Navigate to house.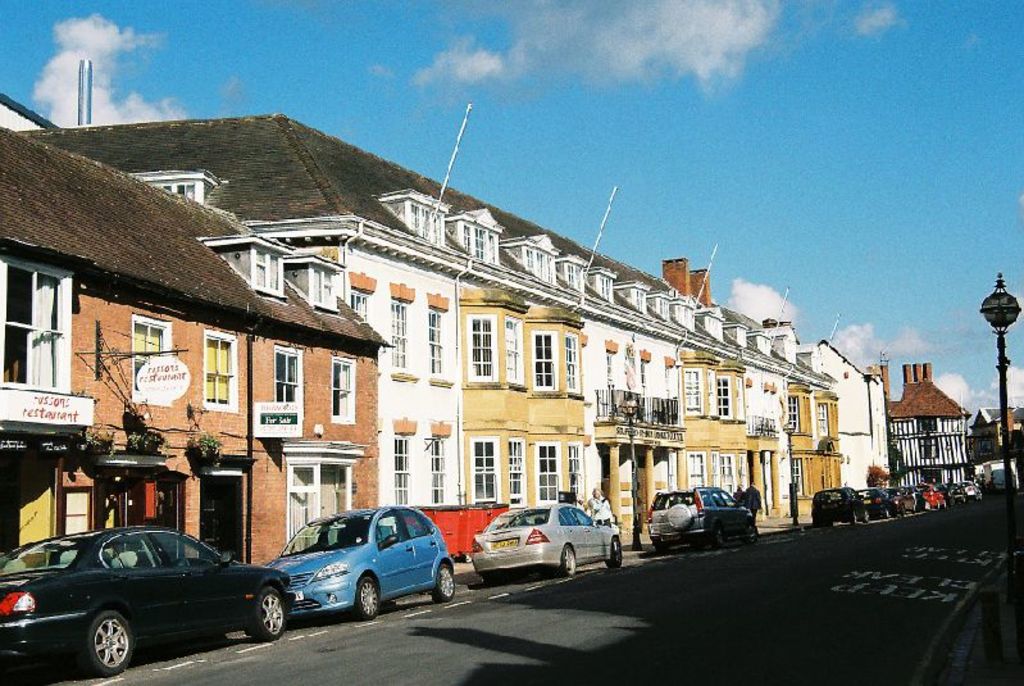
Navigation target: Rect(982, 396, 1023, 467).
